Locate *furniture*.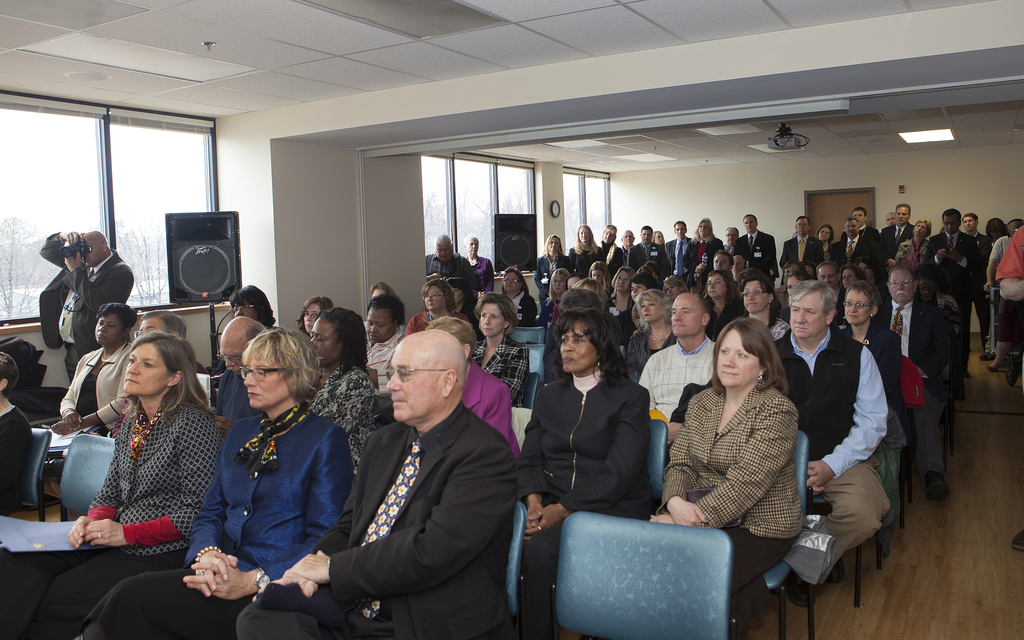
Bounding box: l=511, t=326, r=545, b=345.
